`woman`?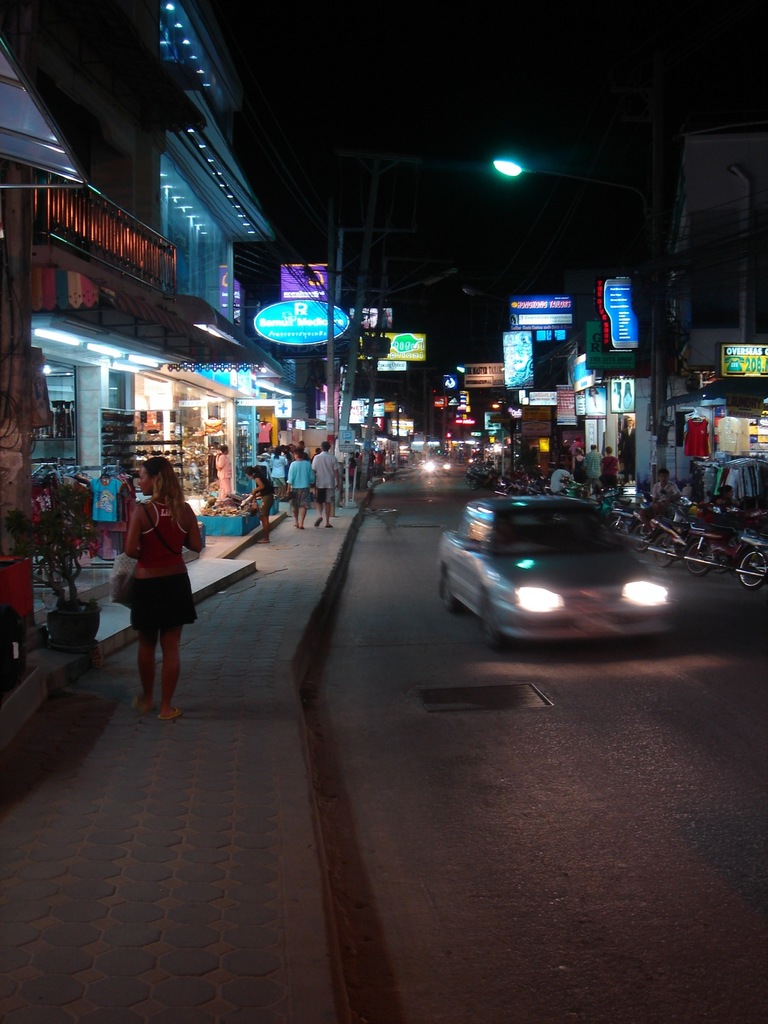
(116, 444, 218, 727)
